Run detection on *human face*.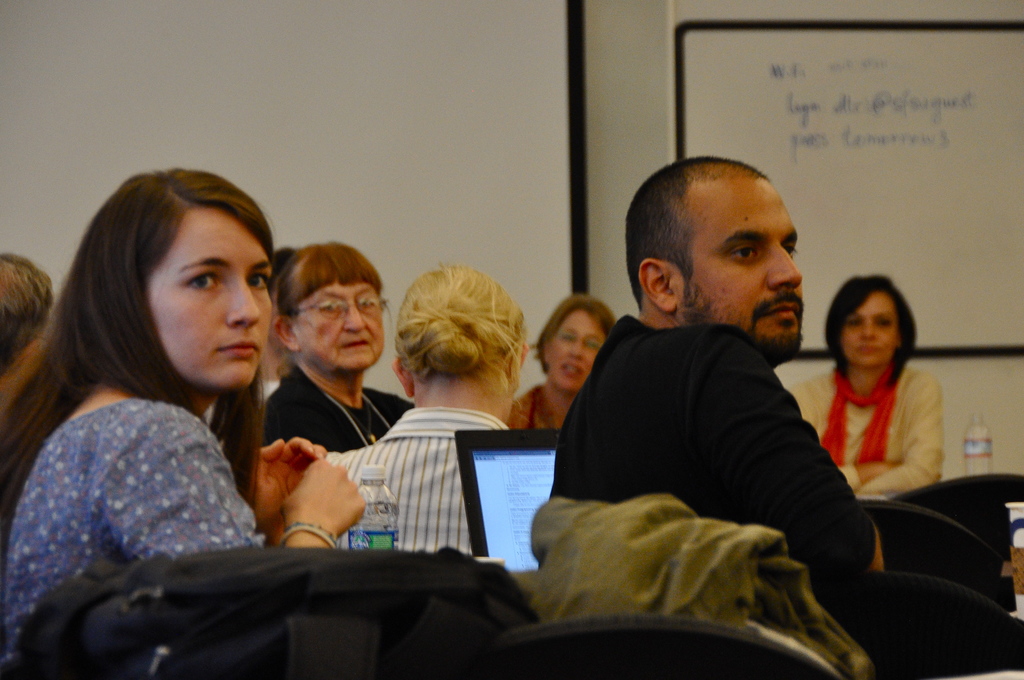
Result: bbox=[844, 293, 899, 365].
